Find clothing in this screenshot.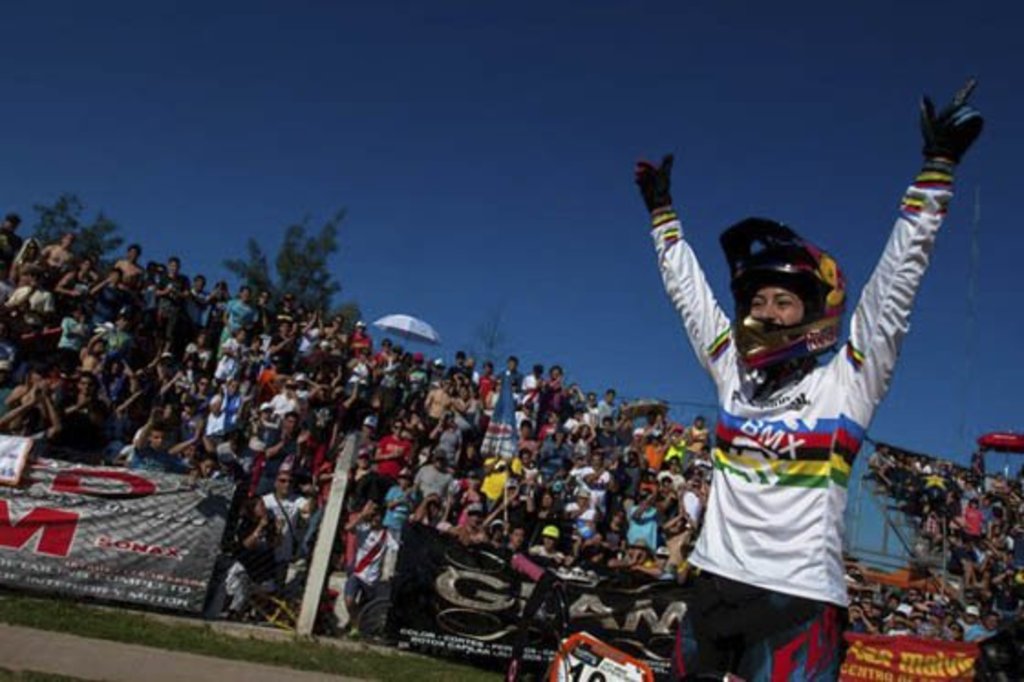
The bounding box for clothing is [x1=947, y1=543, x2=960, y2=580].
